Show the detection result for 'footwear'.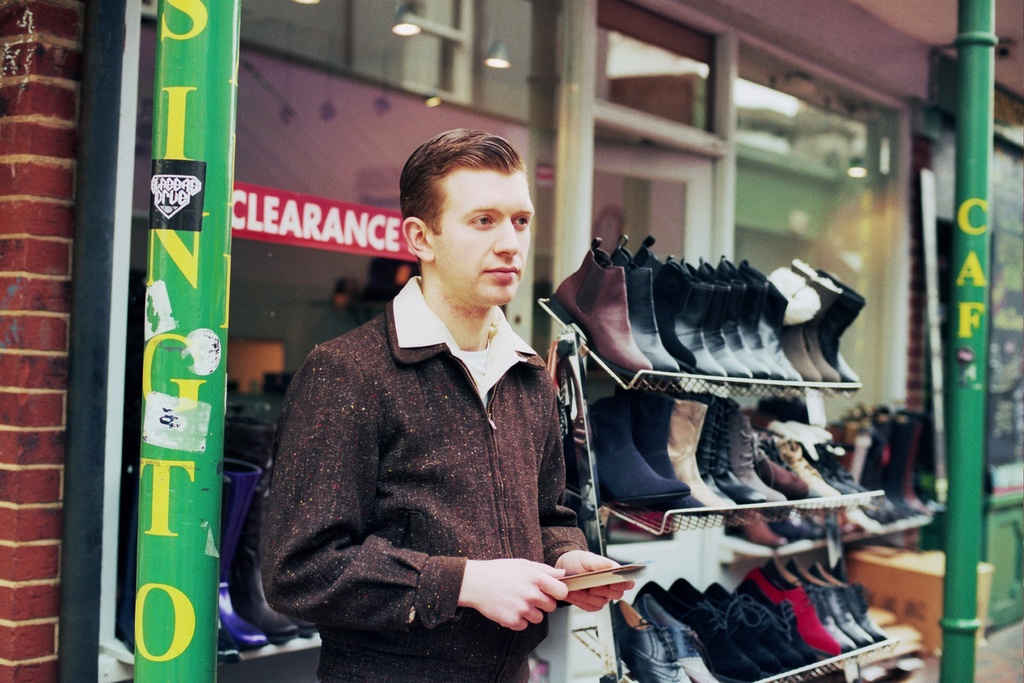
select_region(223, 459, 269, 646).
